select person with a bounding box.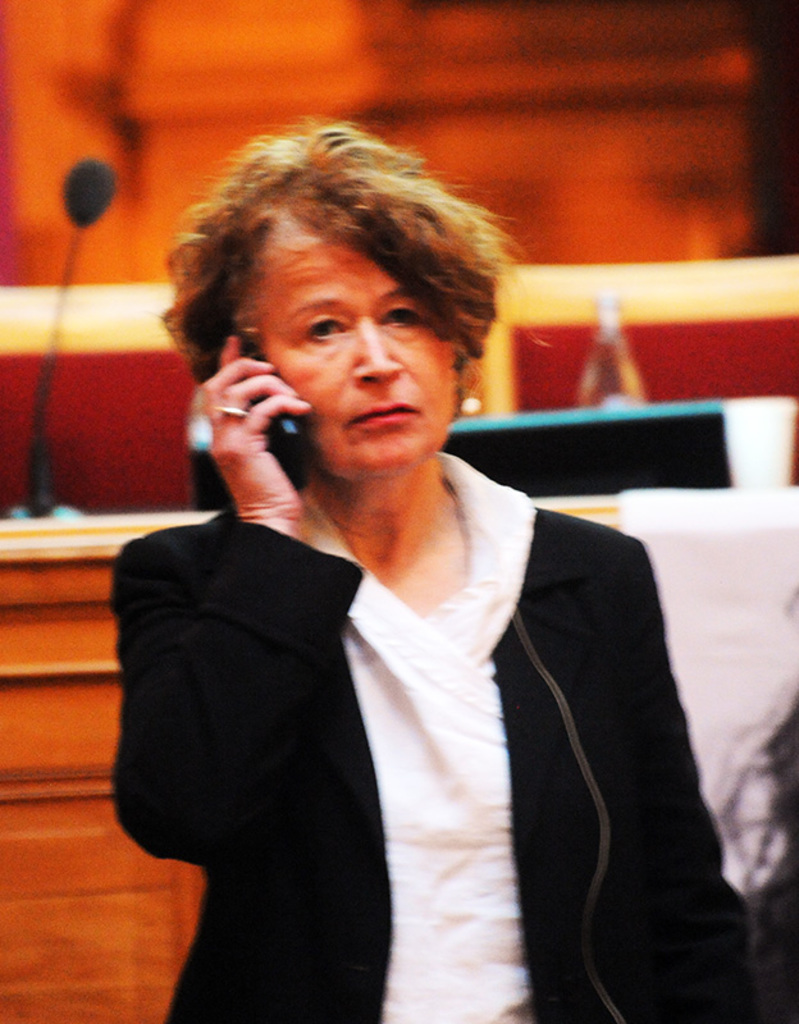
{"x1": 118, "y1": 127, "x2": 750, "y2": 1023}.
